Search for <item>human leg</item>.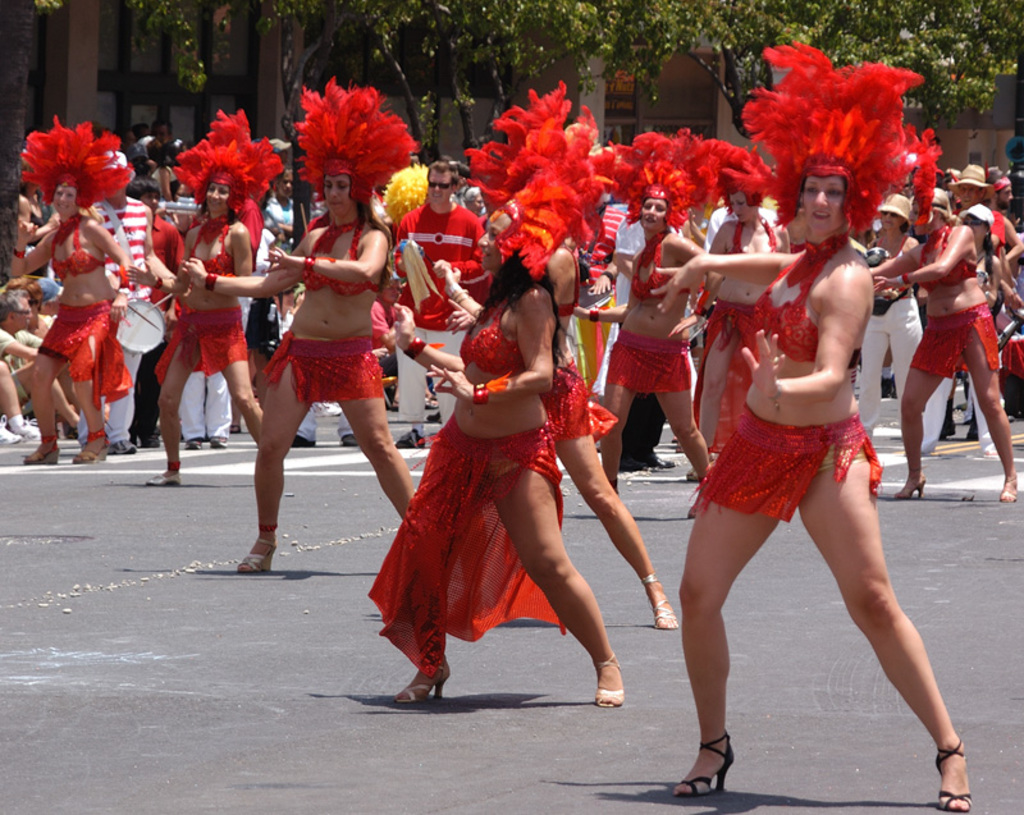
Found at x1=485 y1=453 x2=622 y2=705.
